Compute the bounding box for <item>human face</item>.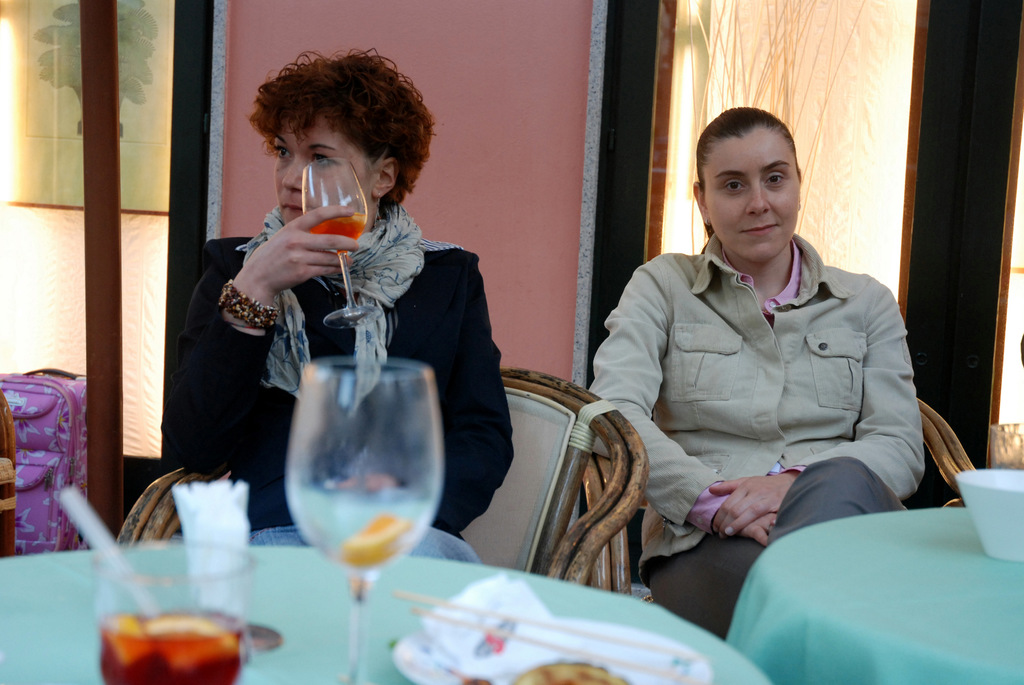
<box>273,111,387,228</box>.
